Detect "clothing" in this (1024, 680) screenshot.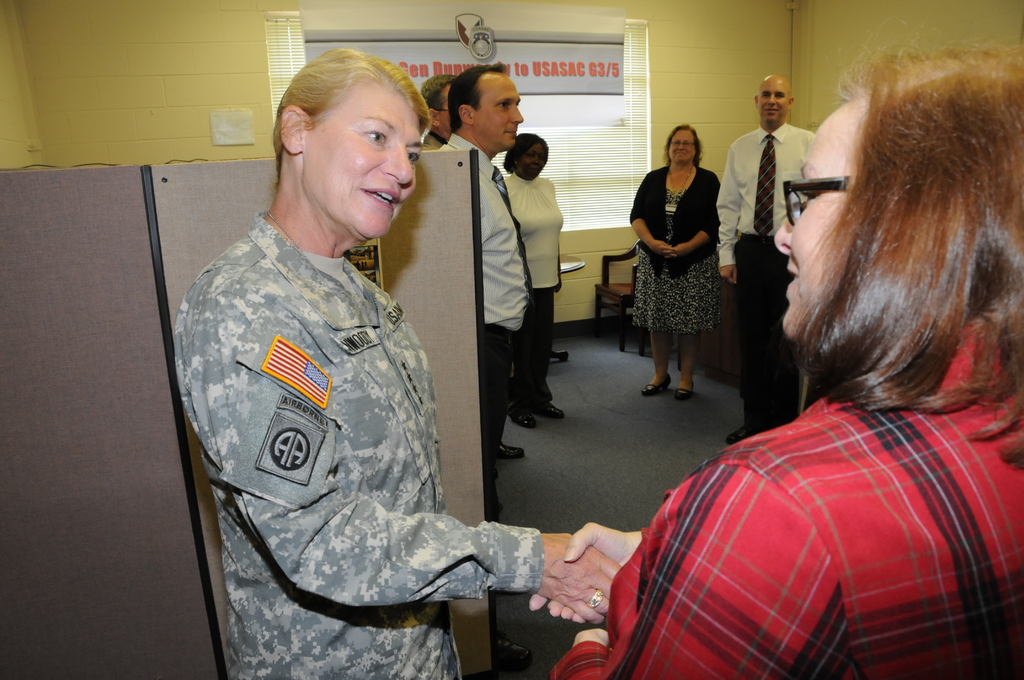
Detection: region(550, 312, 1023, 679).
